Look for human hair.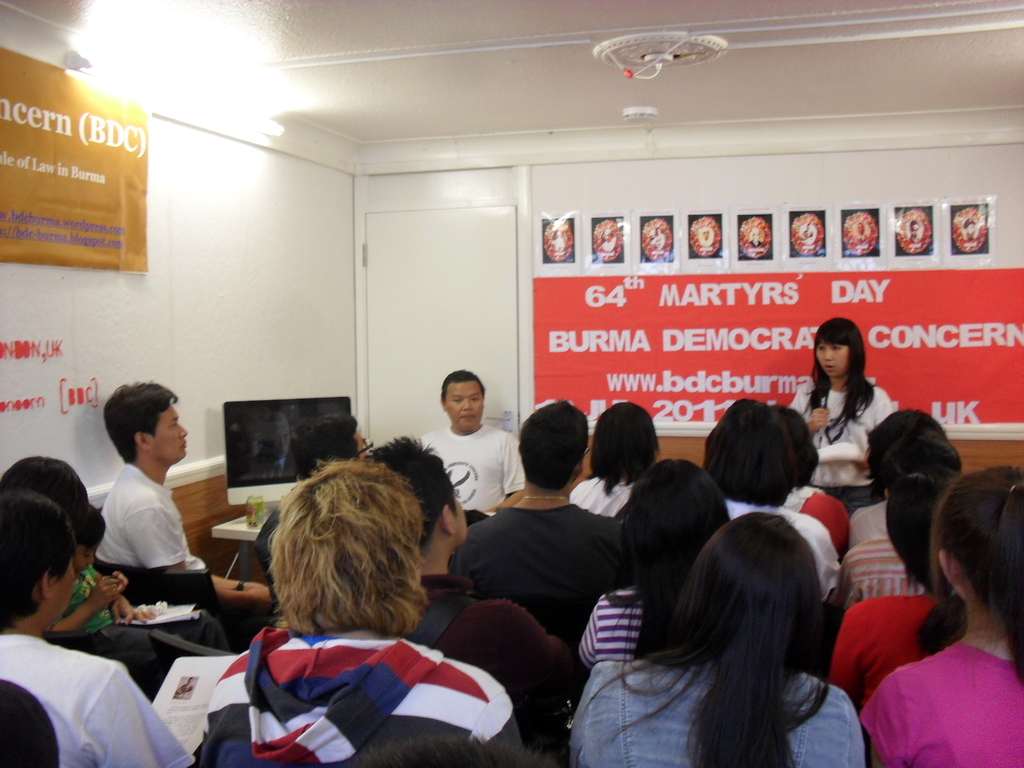
Found: 442/365/483/399.
